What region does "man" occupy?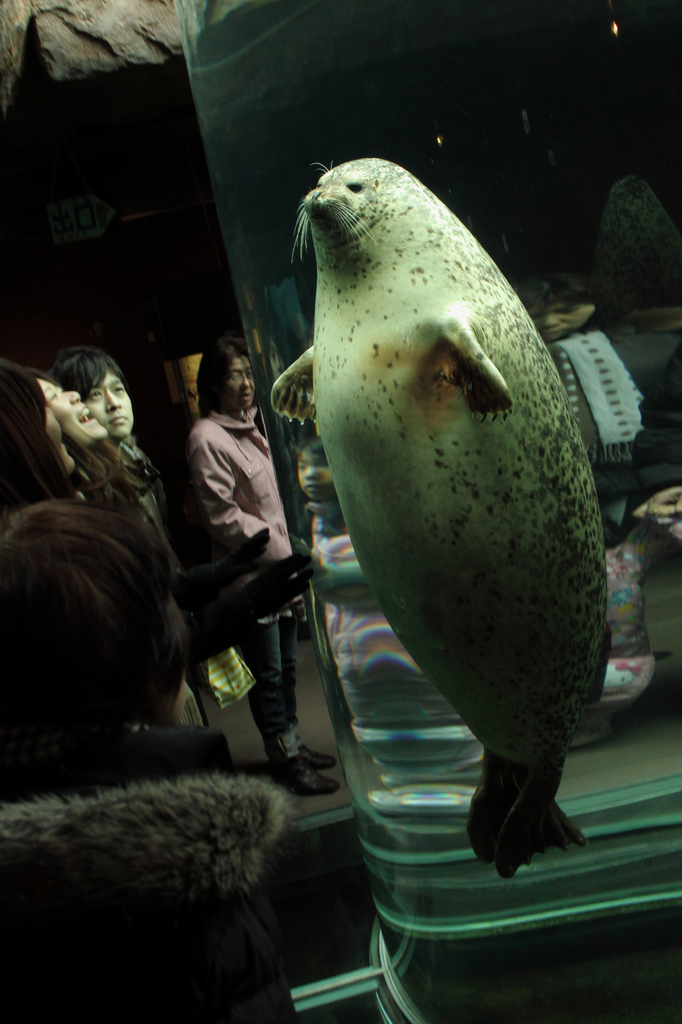
bbox=(54, 354, 207, 728).
